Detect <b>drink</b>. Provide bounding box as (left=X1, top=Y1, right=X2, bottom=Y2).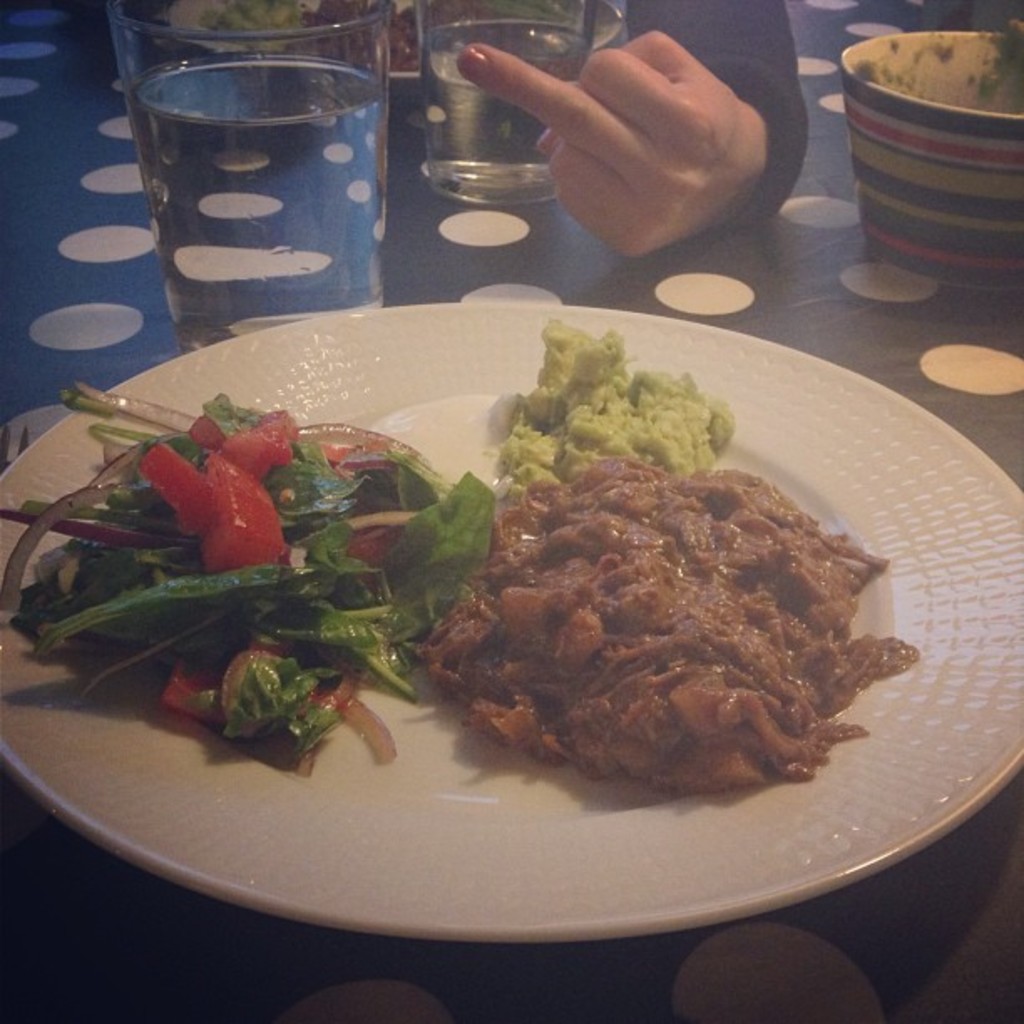
(left=125, top=49, right=395, bottom=351).
